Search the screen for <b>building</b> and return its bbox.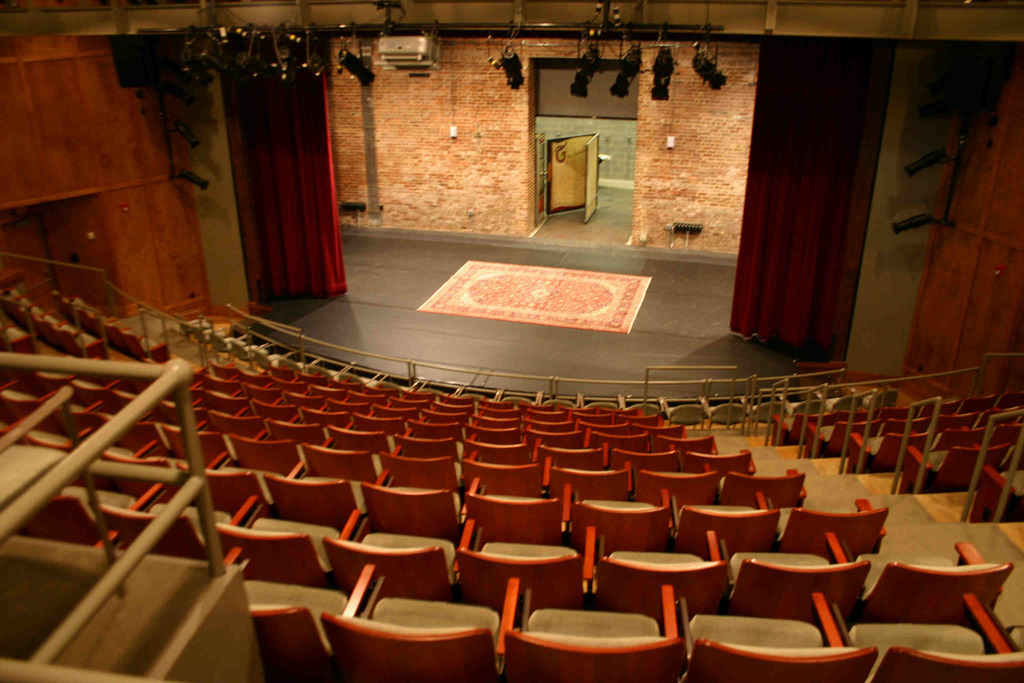
Found: [0, 0, 1023, 682].
